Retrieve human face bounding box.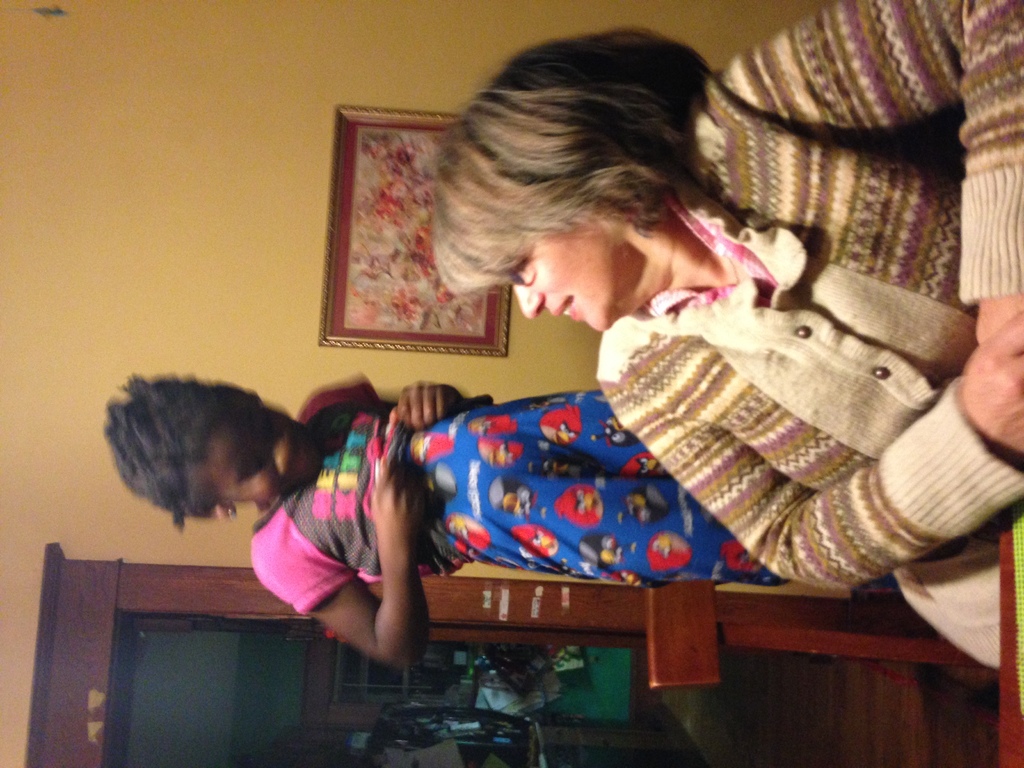
Bounding box: bbox(213, 406, 319, 503).
